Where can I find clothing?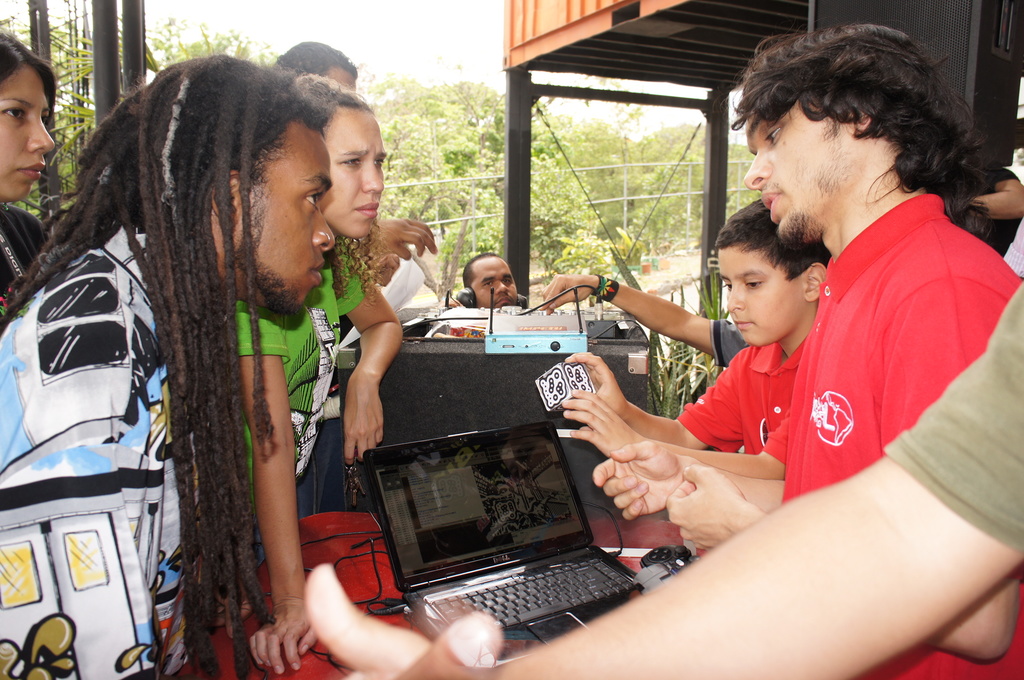
You can find it at select_region(0, 224, 202, 679).
